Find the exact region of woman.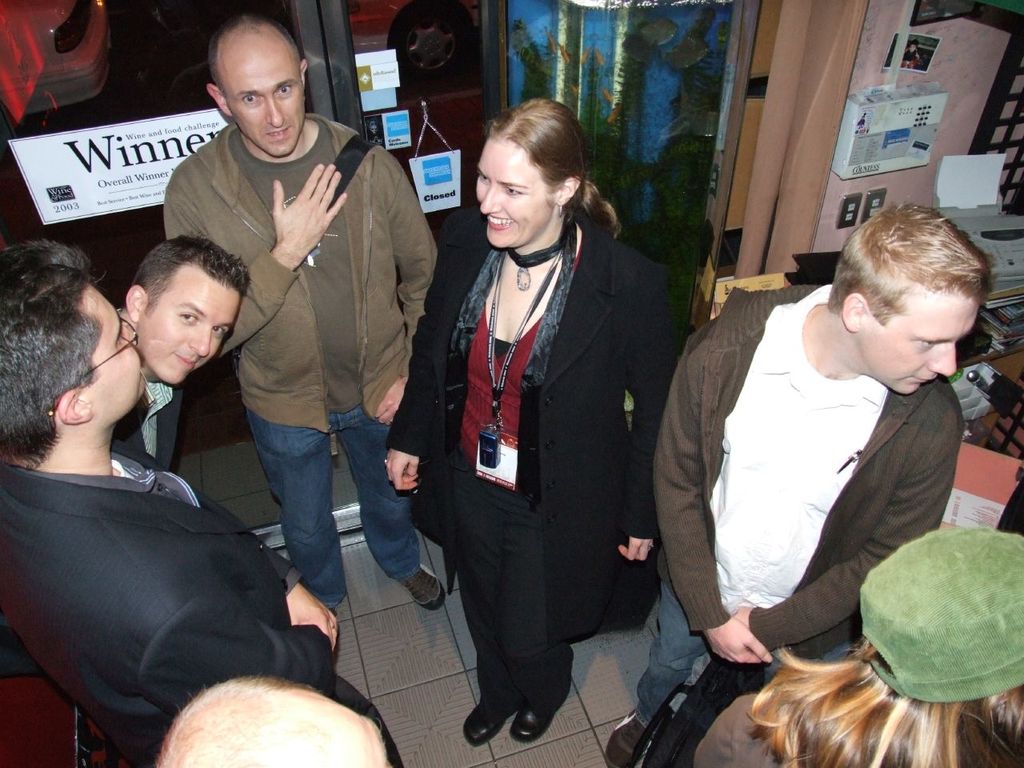
Exact region: <box>386,94,669,750</box>.
